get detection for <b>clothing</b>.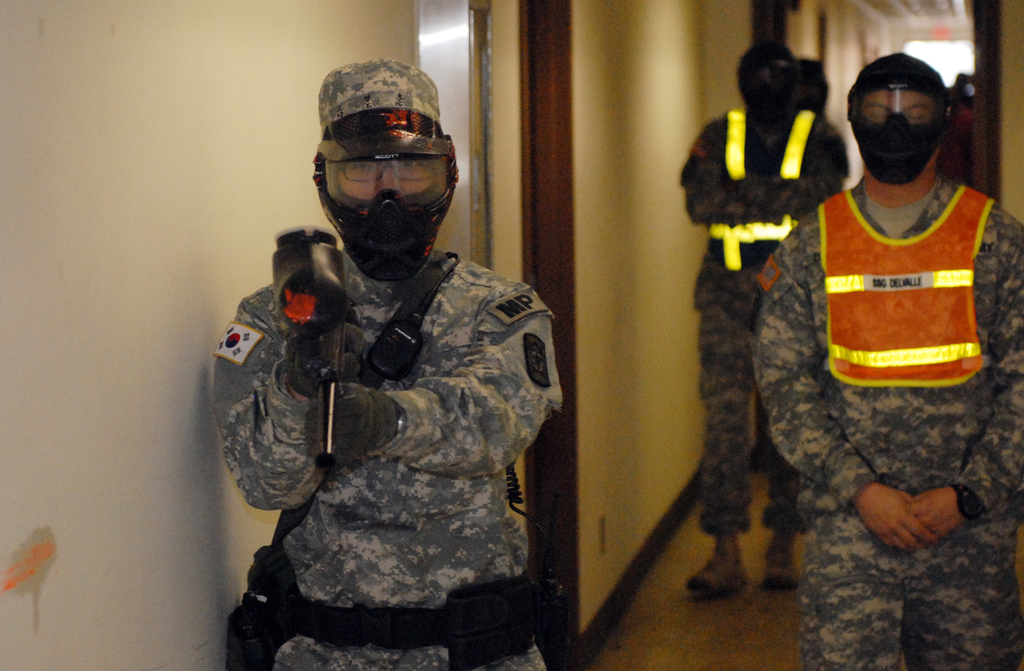
Detection: bbox=(758, 175, 1023, 670).
